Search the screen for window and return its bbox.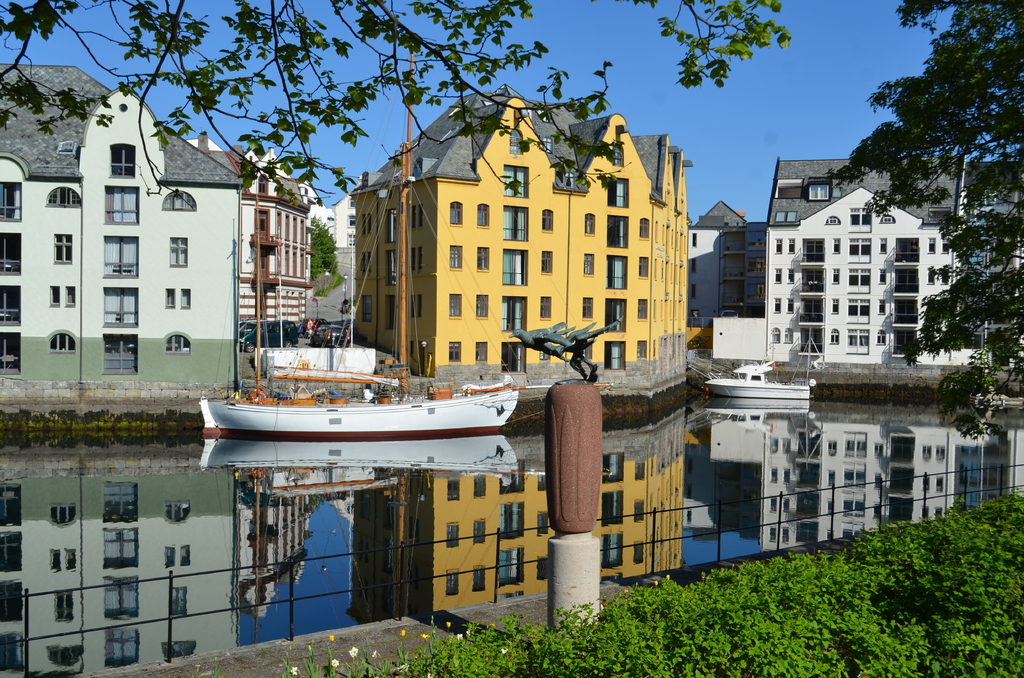
Found: pyautogui.locateOnScreen(851, 209, 873, 231).
